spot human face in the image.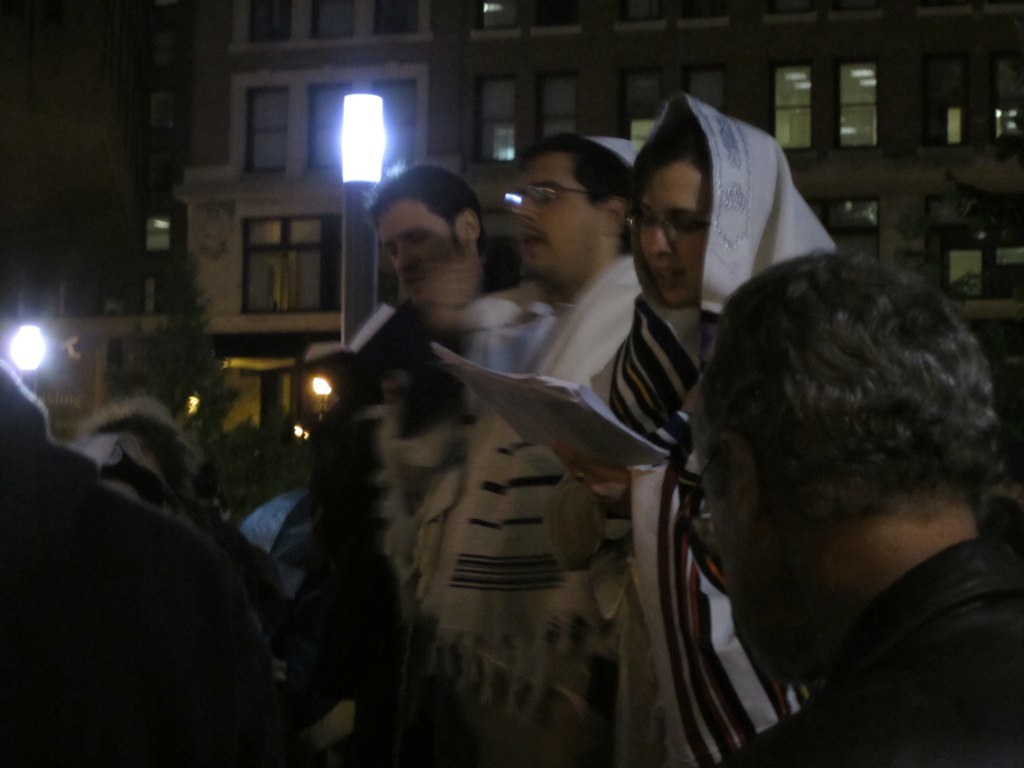
human face found at <region>510, 152, 588, 267</region>.
